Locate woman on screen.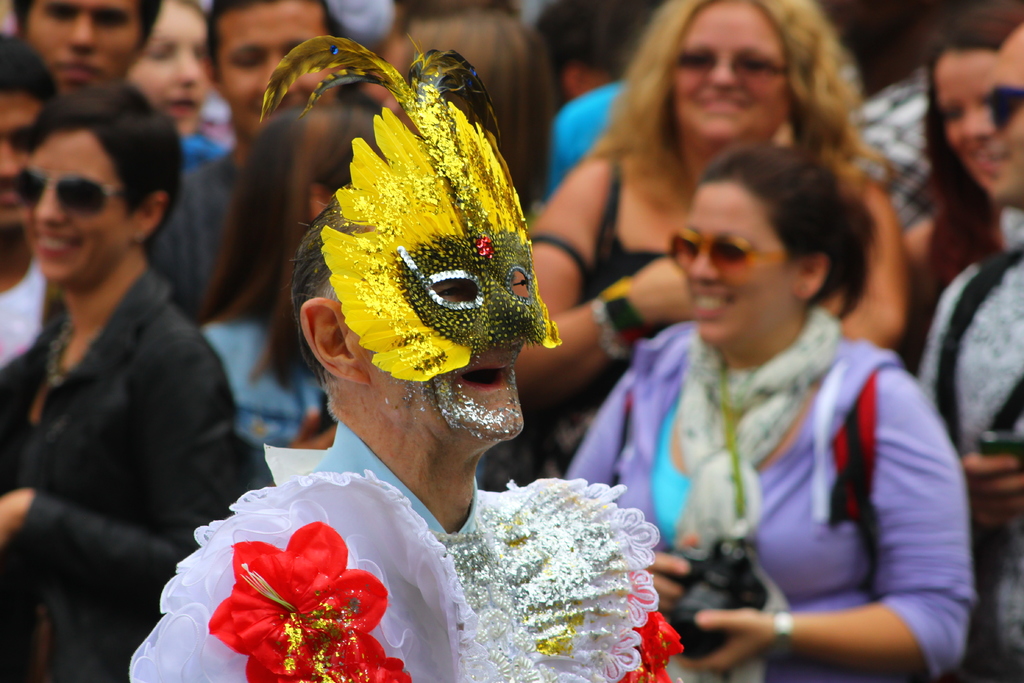
On screen at bbox(511, 0, 905, 447).
